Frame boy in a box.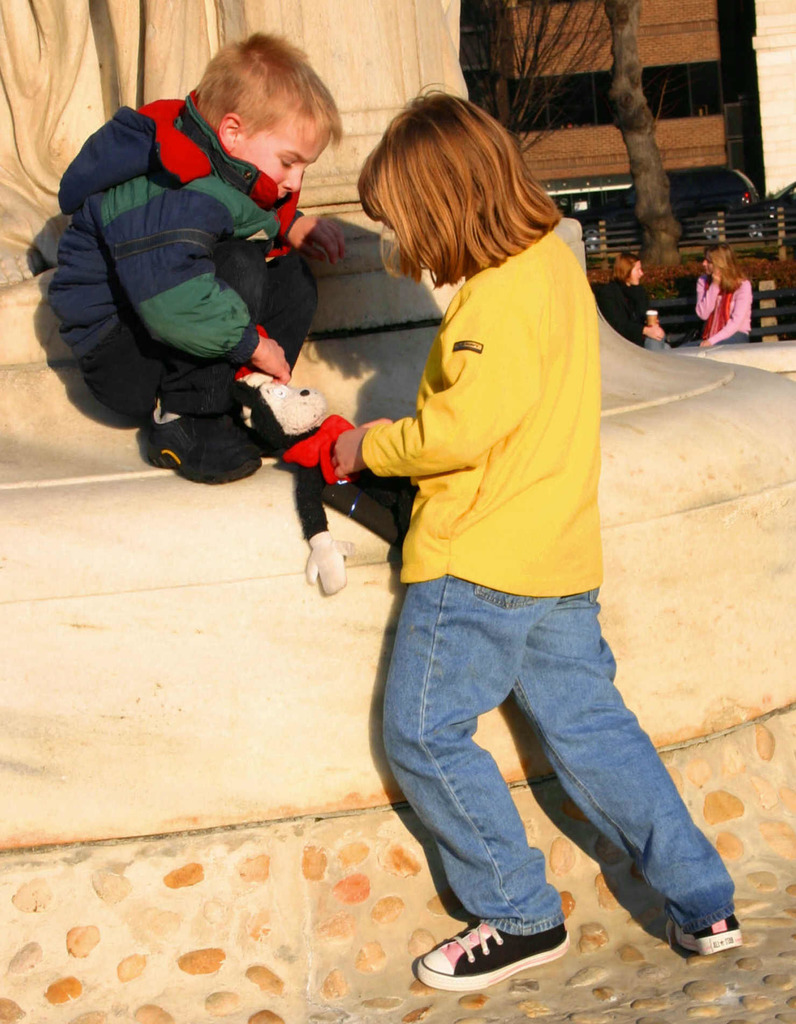
47/39/348/490.
